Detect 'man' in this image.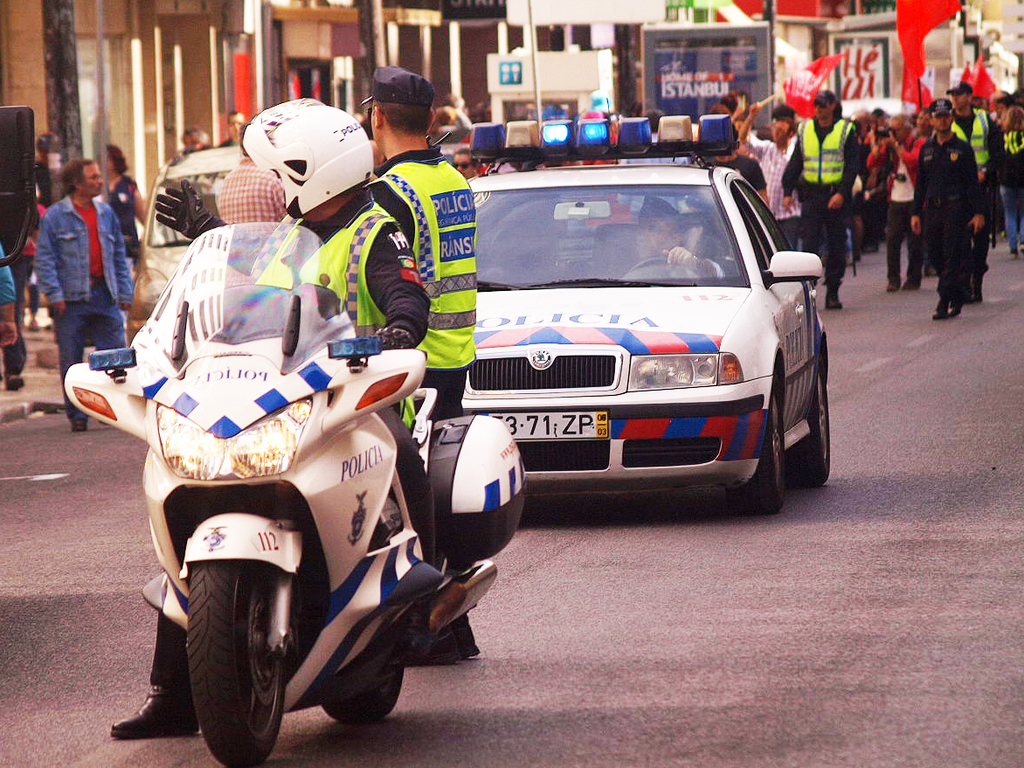
Detection: <region>732, 101, 806, 265</region>.
